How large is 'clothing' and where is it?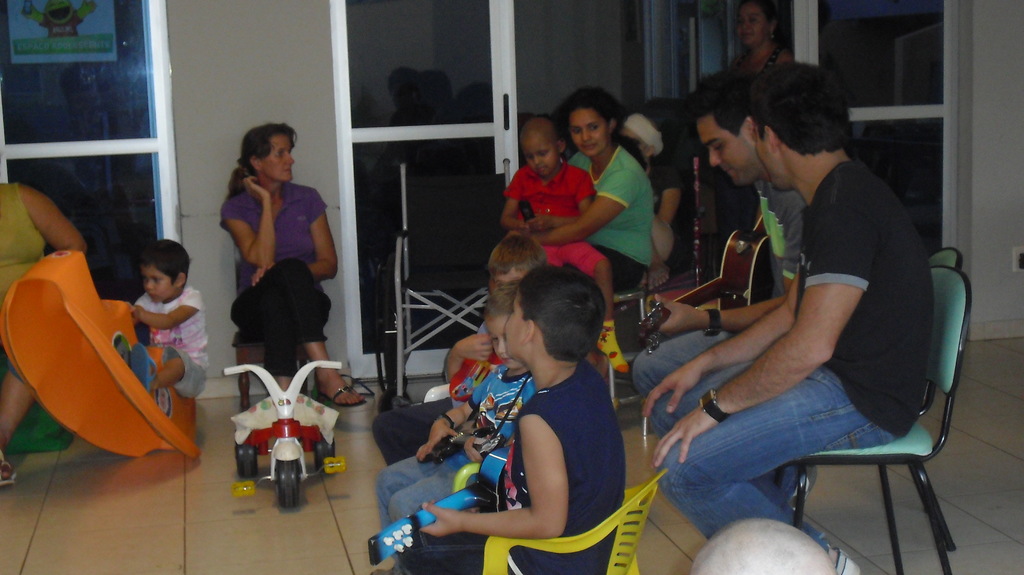
Bounding box: {"left": 502, "top": 164, "right": 611, "bottom": 275}.
